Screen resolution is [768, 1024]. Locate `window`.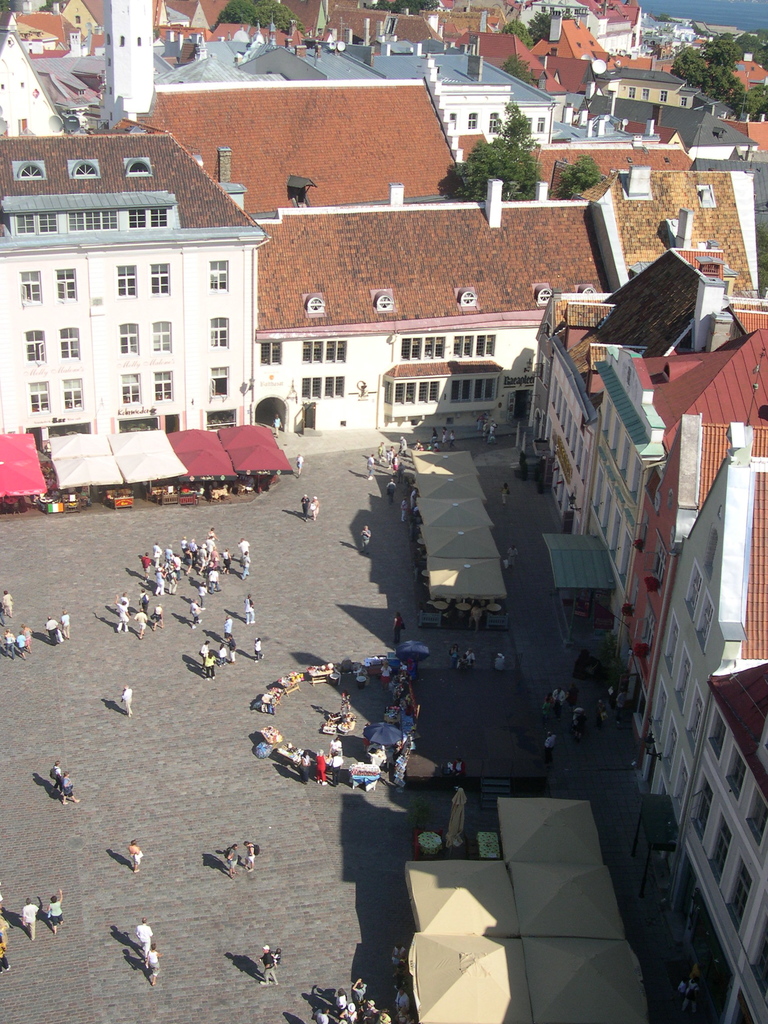
114:266:133:295.
